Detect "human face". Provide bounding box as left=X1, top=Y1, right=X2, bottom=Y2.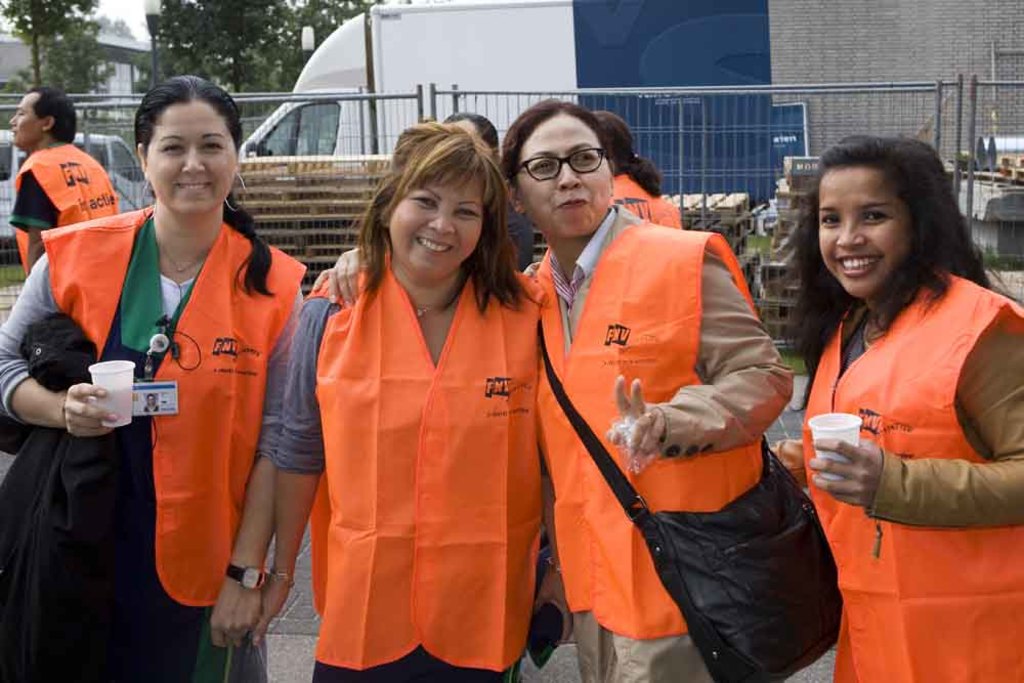
left=514, top=113, right=612, bottom=238.
